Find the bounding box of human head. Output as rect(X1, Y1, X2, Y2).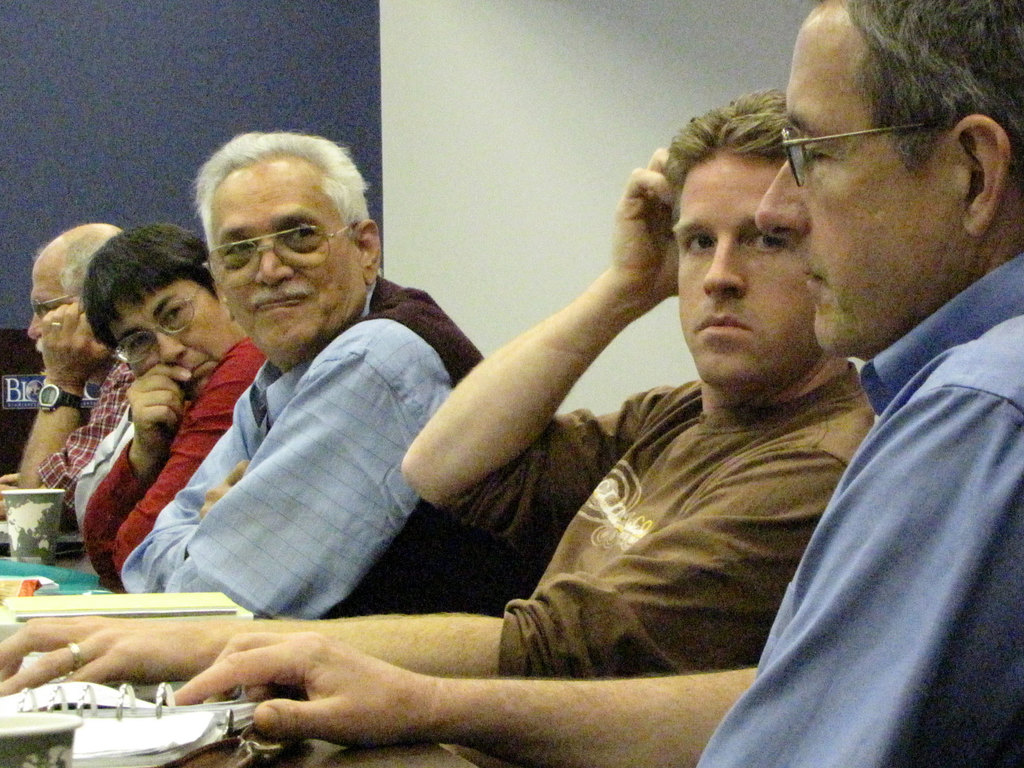
rect(27, 217, 124, 353).
